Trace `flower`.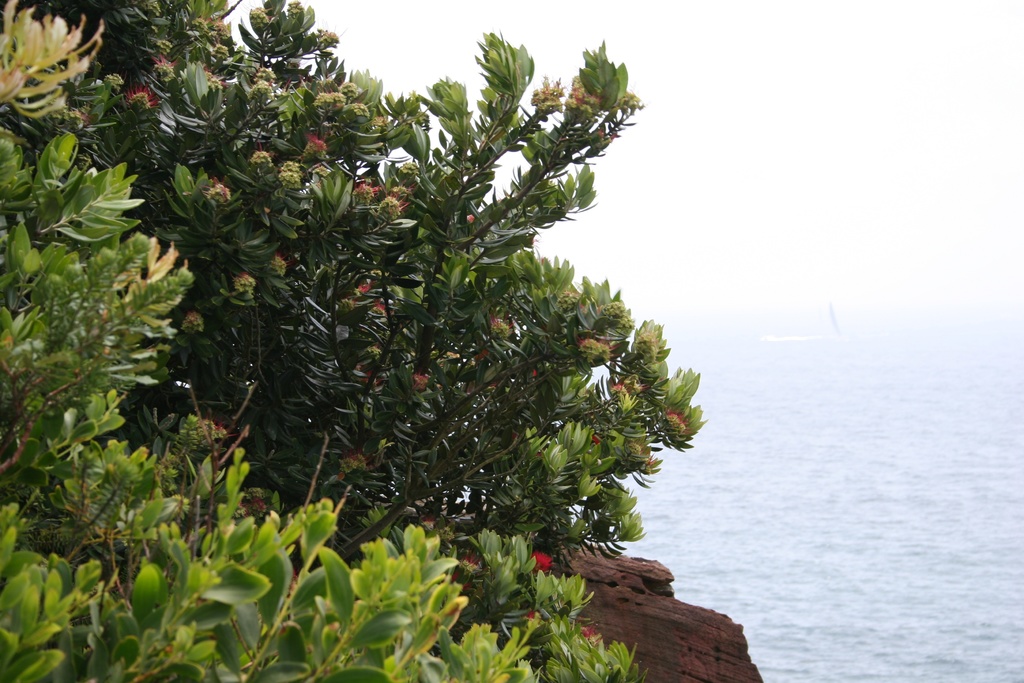
Traced to bbox=(531, 368, 540, 376).
